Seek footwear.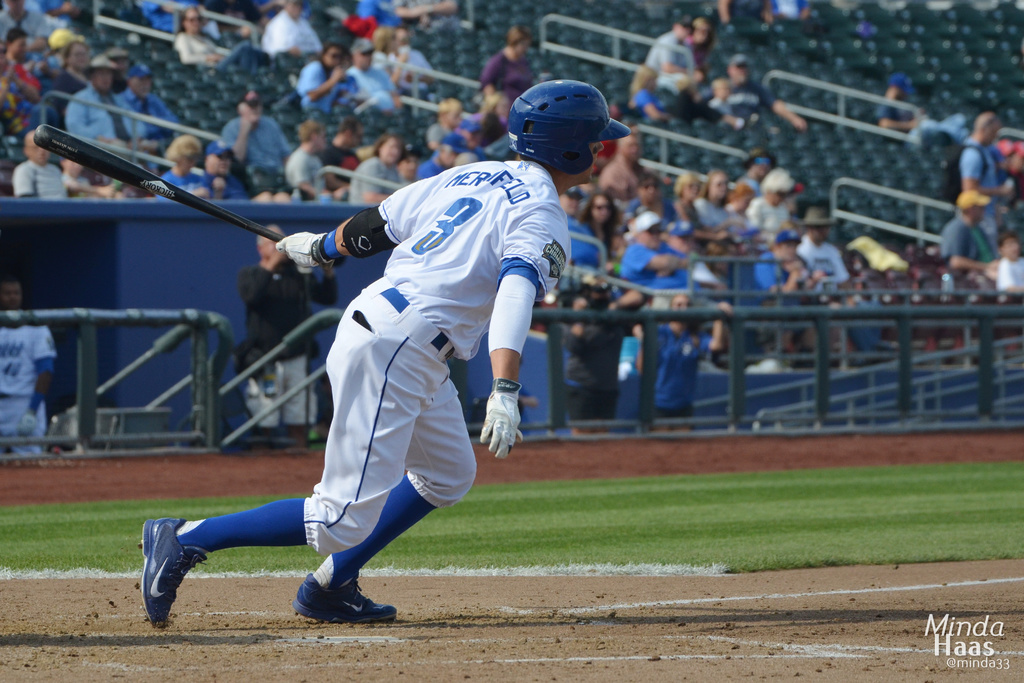
<region>136, 516, 209, 625</region>.
